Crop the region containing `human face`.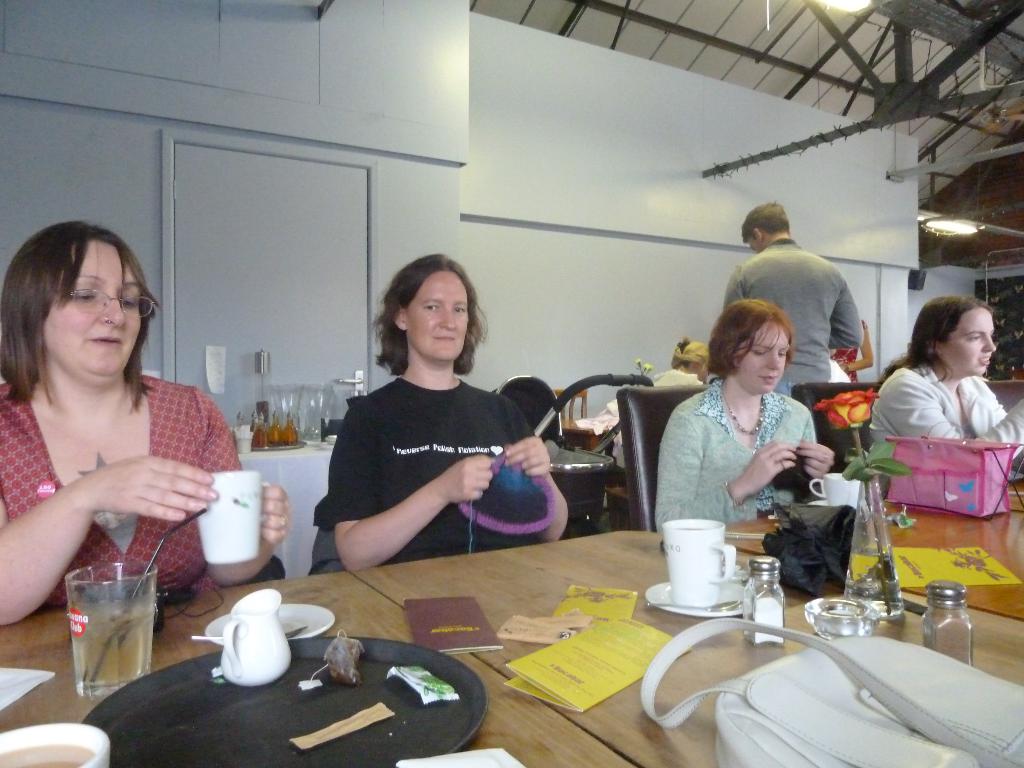
Crop region: (x1=46, y1=241, x2=153, y2=373).
